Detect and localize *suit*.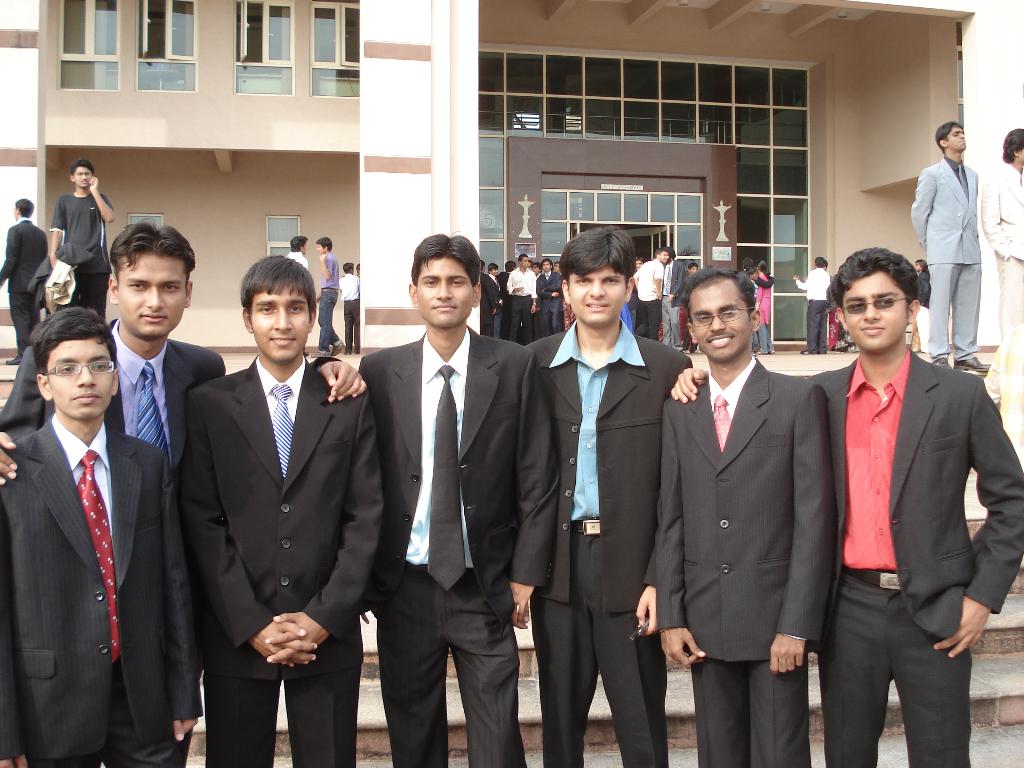
Localized at box=[653, 353, 842, 767].
